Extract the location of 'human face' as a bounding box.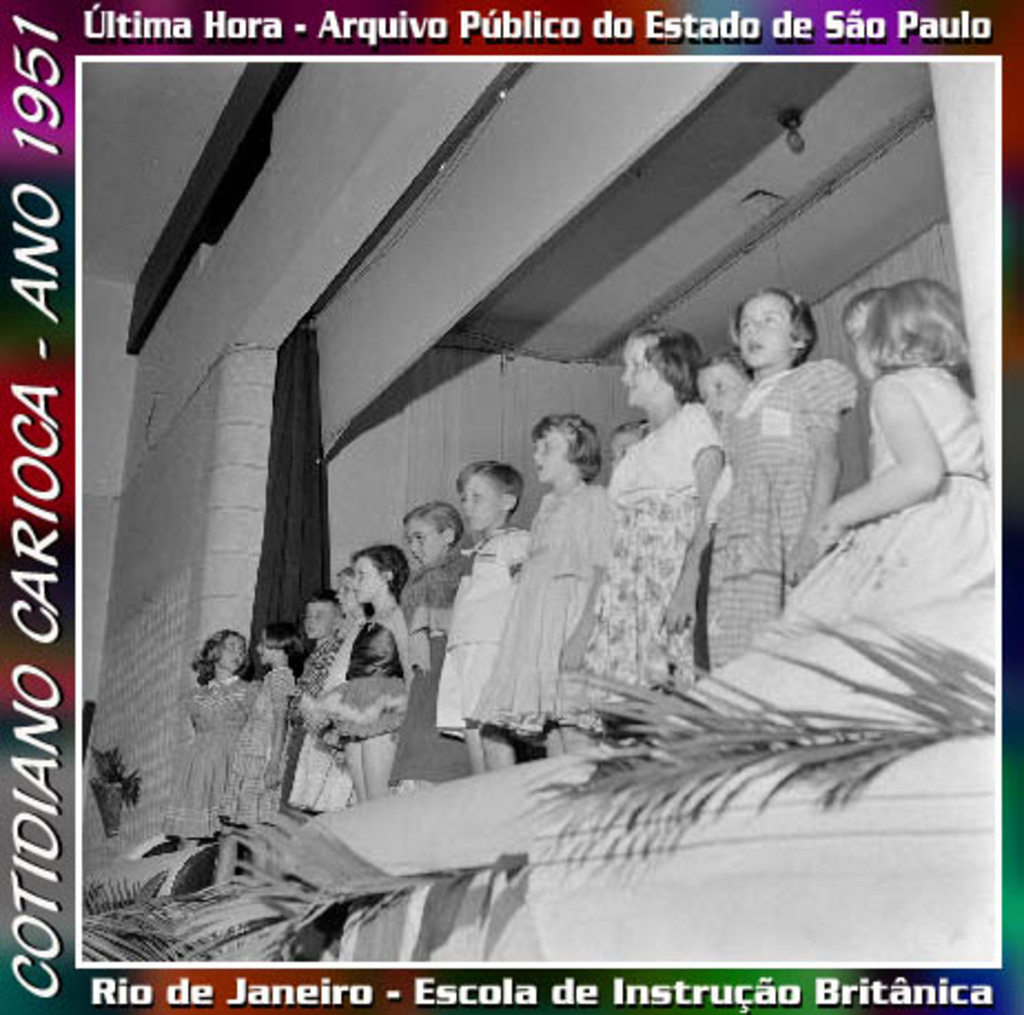
740, 295, 796, 377.
